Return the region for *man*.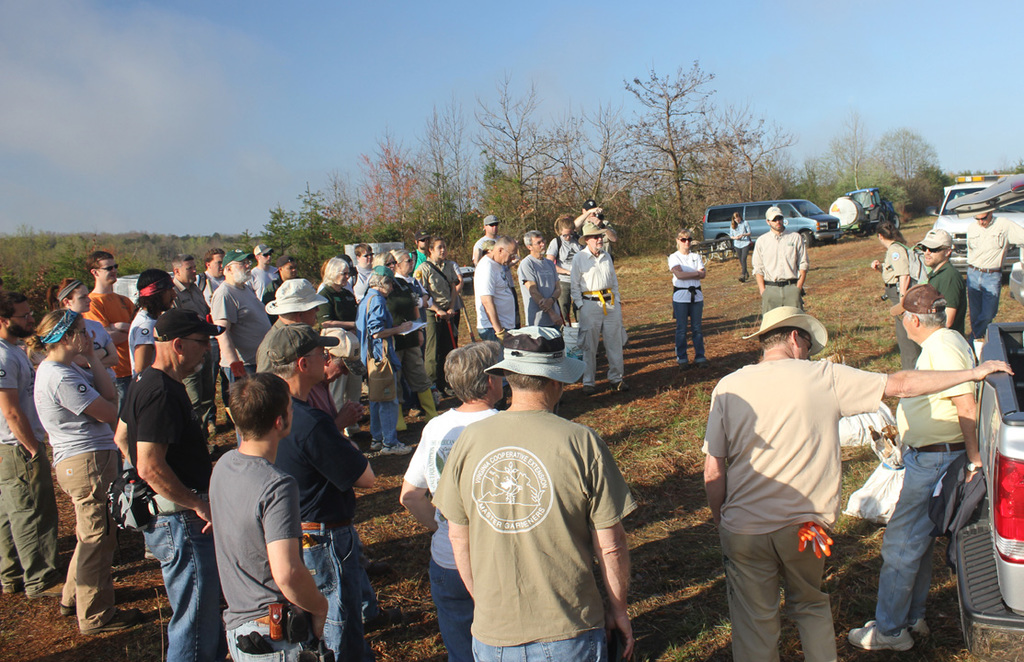
l=543, t=211, r=584, b=314.
